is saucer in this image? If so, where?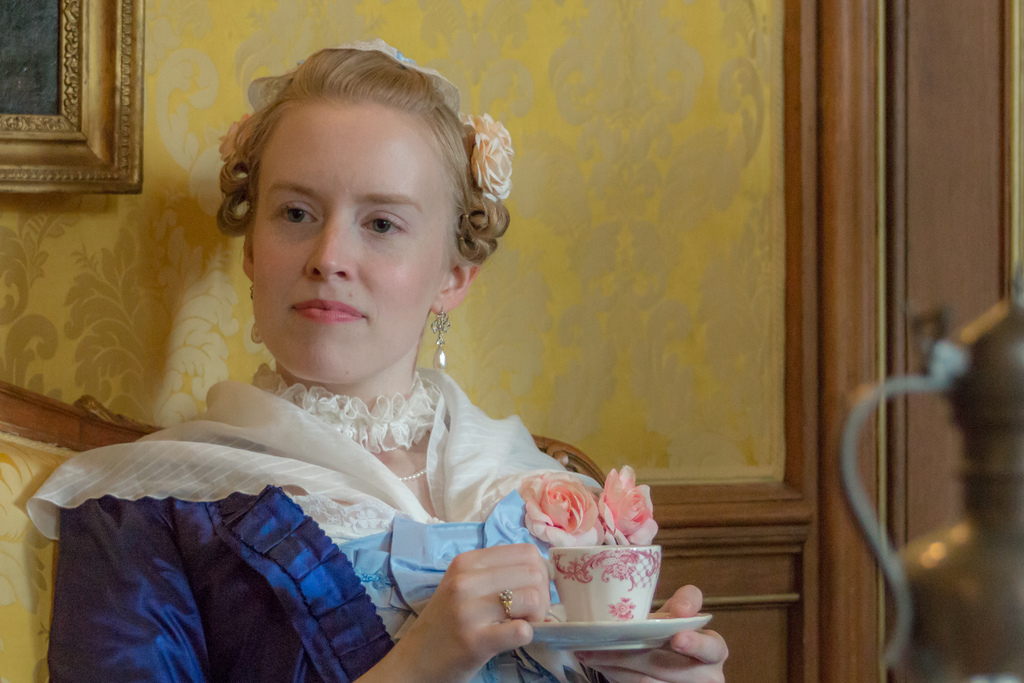
Yes, at <region>527, 600, 717, 648</region>.
